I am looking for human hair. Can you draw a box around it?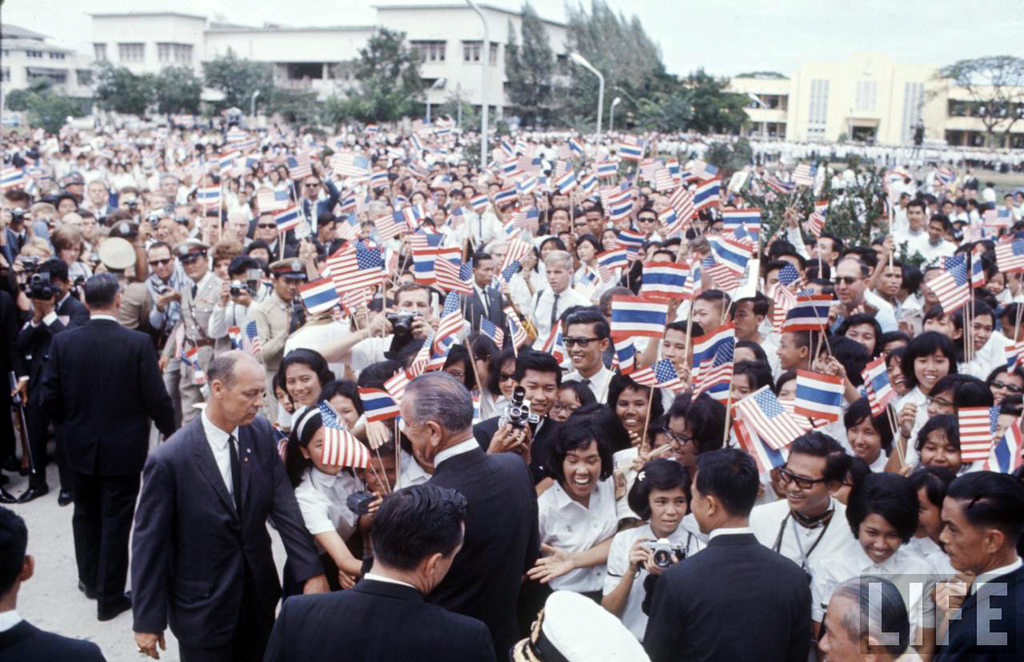
Sure, the bounding box is bbox=(561, 381, 606, 416).
